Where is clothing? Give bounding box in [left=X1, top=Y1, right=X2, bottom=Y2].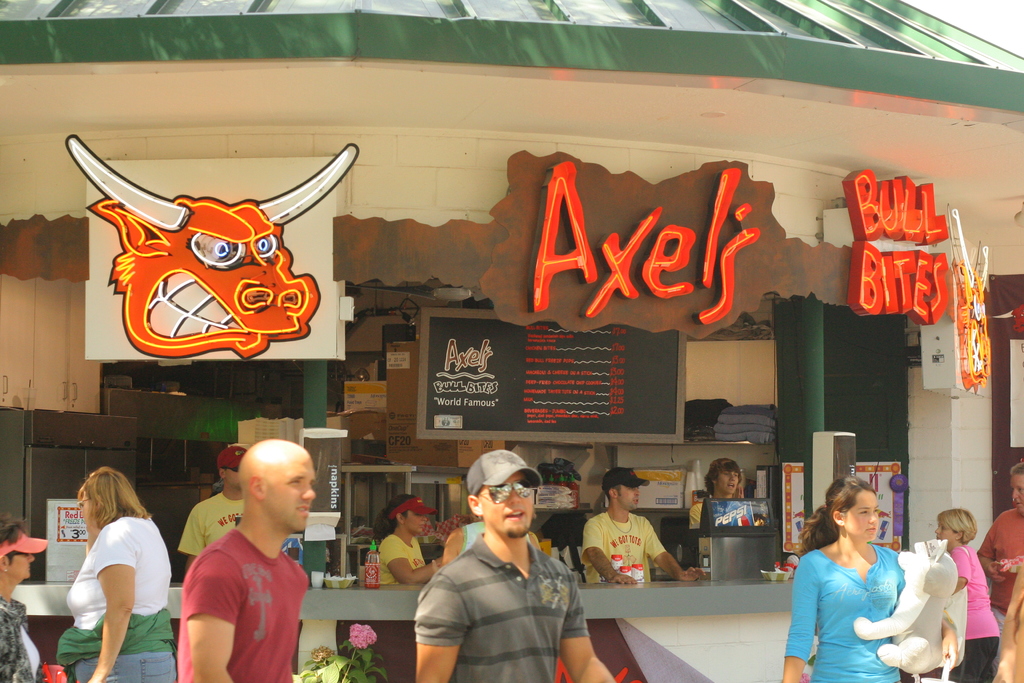
[left=176, top=527, right=294, bottom=682].
